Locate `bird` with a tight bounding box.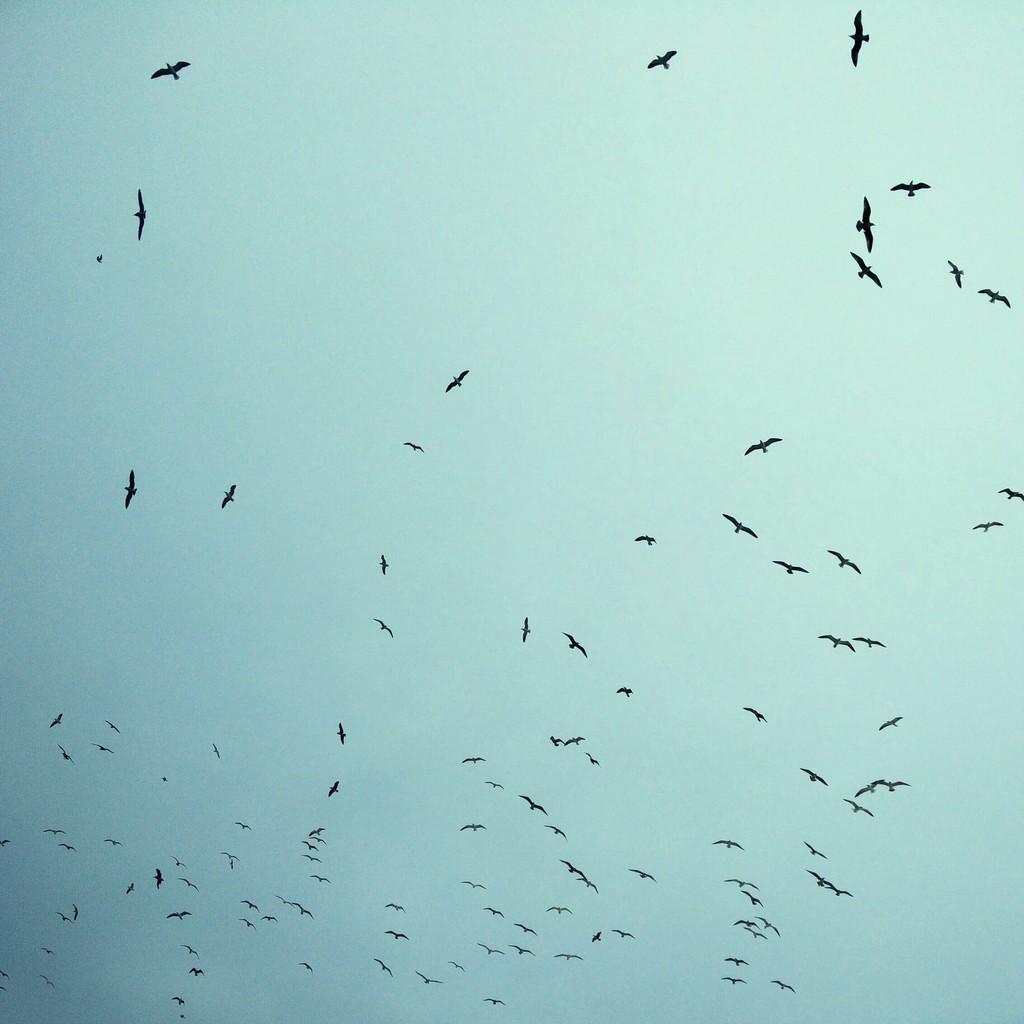
BBox(994, 478, 1023, 504).
